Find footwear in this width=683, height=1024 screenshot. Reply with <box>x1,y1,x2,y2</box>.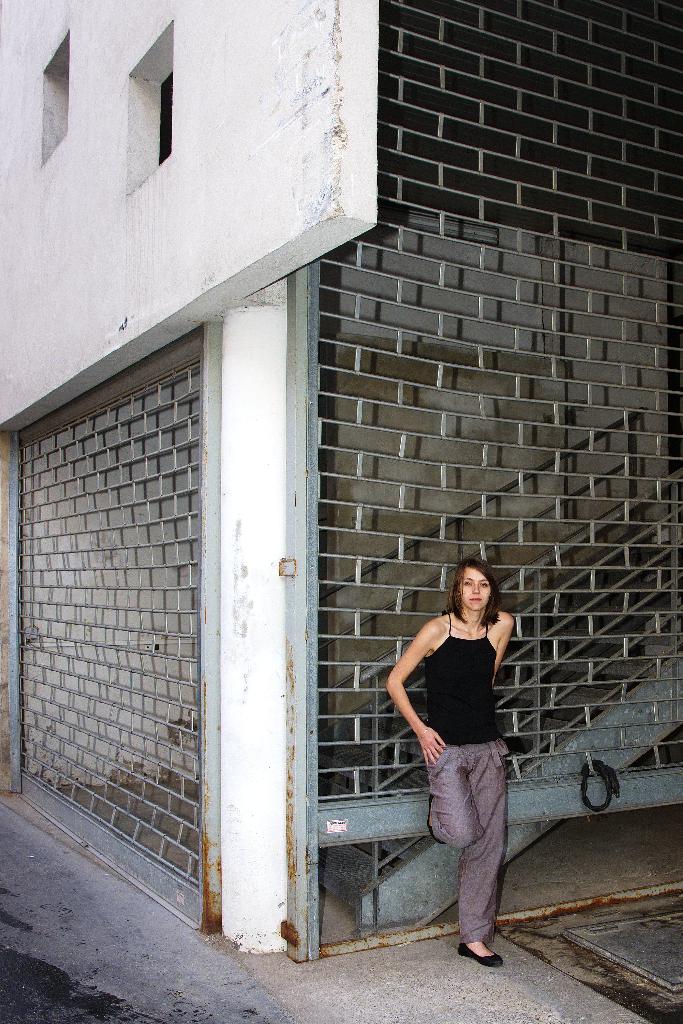
<box>457,941,504,970</box>.
